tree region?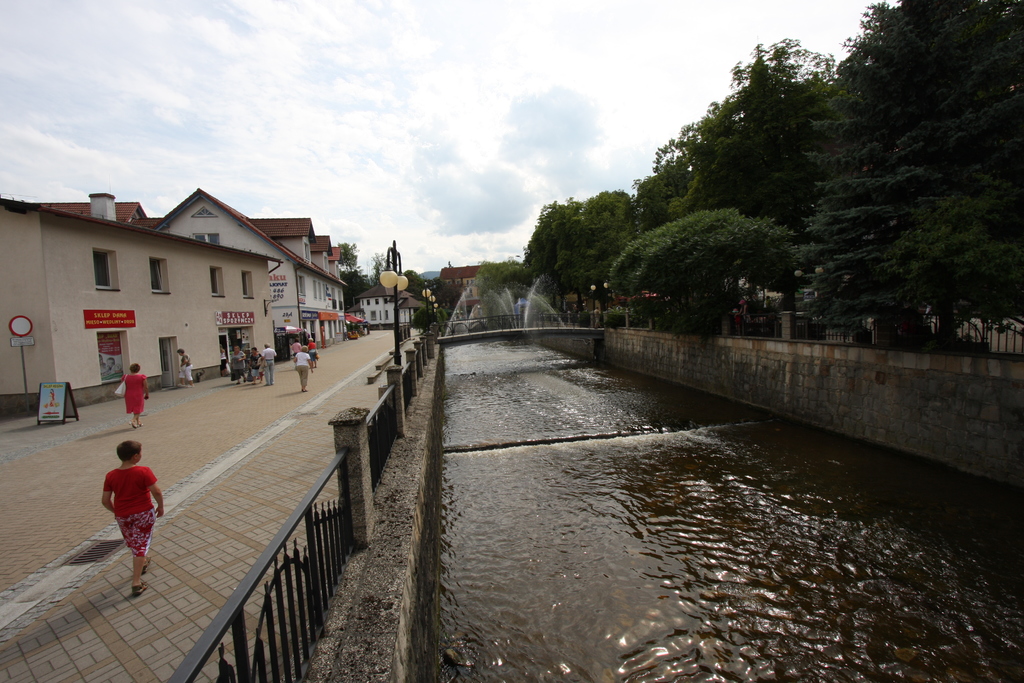
region(607, 209, 802, 340)
